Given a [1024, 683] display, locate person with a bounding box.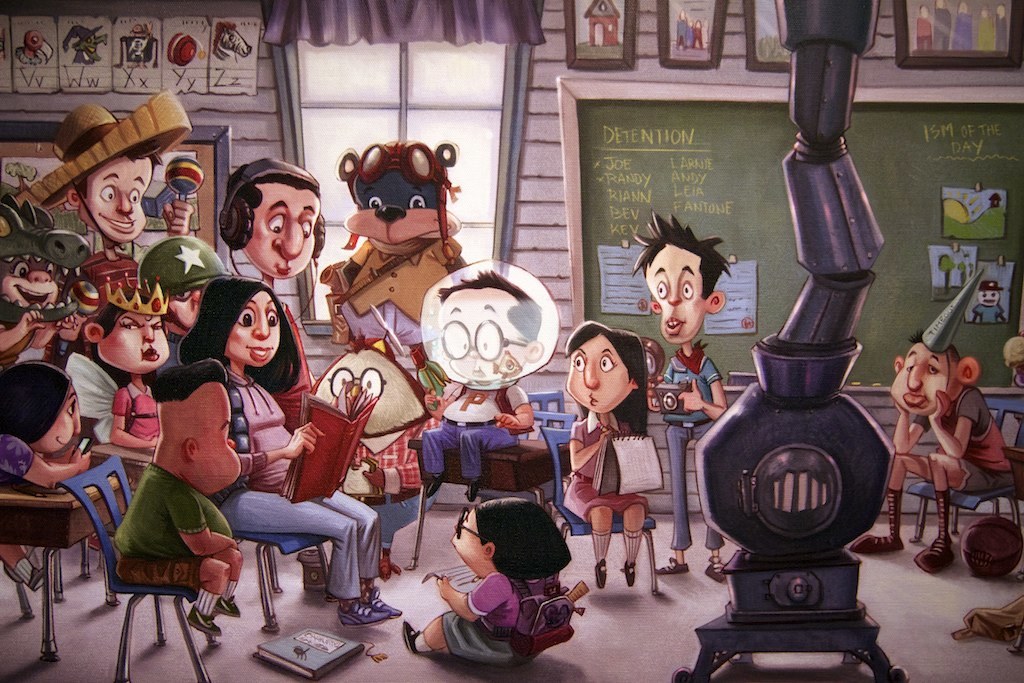
Located: bbox=[140, 232, 223, 330].
